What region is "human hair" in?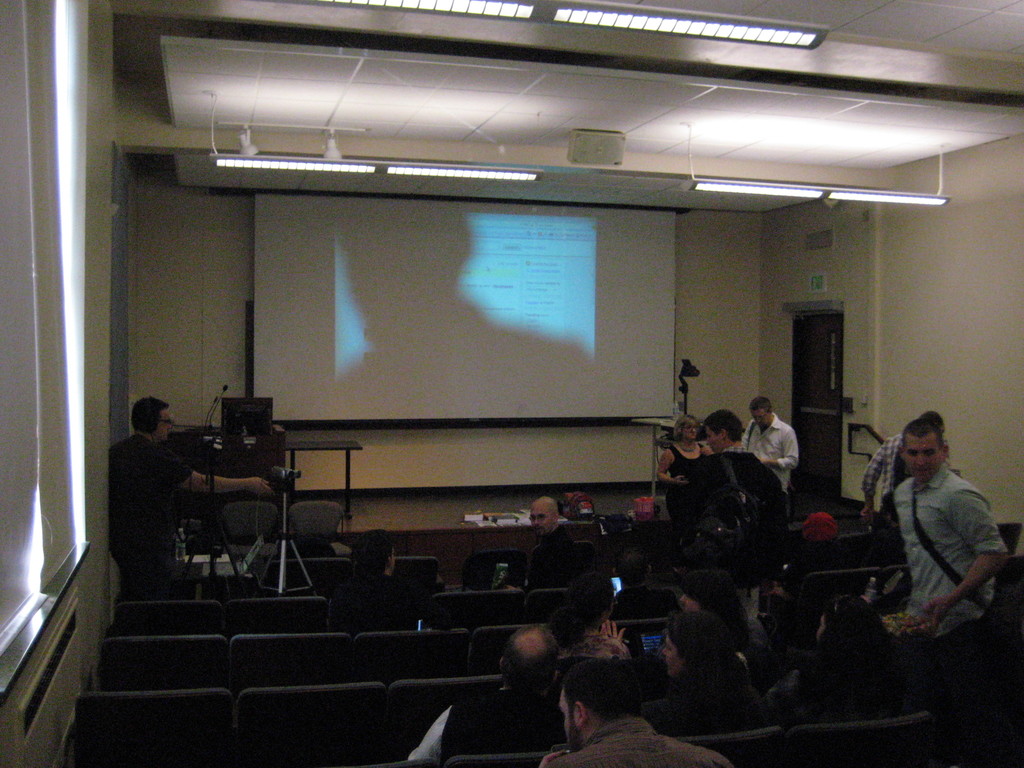
547, 570, 613, 648.
